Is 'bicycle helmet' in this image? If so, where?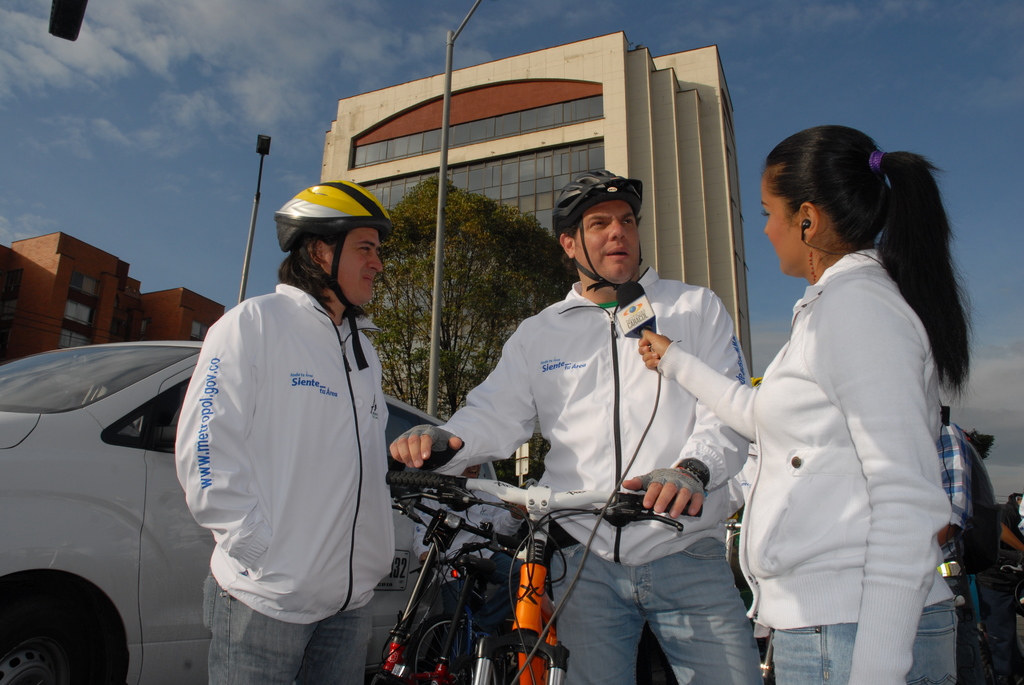
Yes, at [left=269, top=182, right=390, bottom=366].
